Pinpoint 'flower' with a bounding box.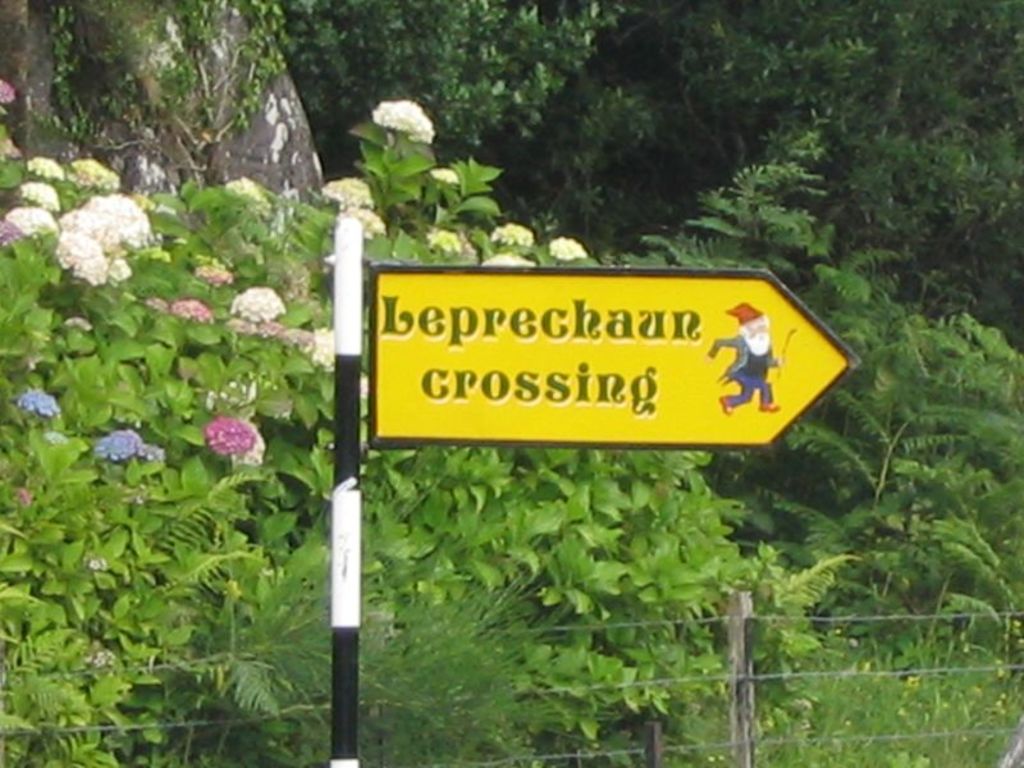
{"left": 77, "top": 157, "right": 118, "bottom": 198}.
